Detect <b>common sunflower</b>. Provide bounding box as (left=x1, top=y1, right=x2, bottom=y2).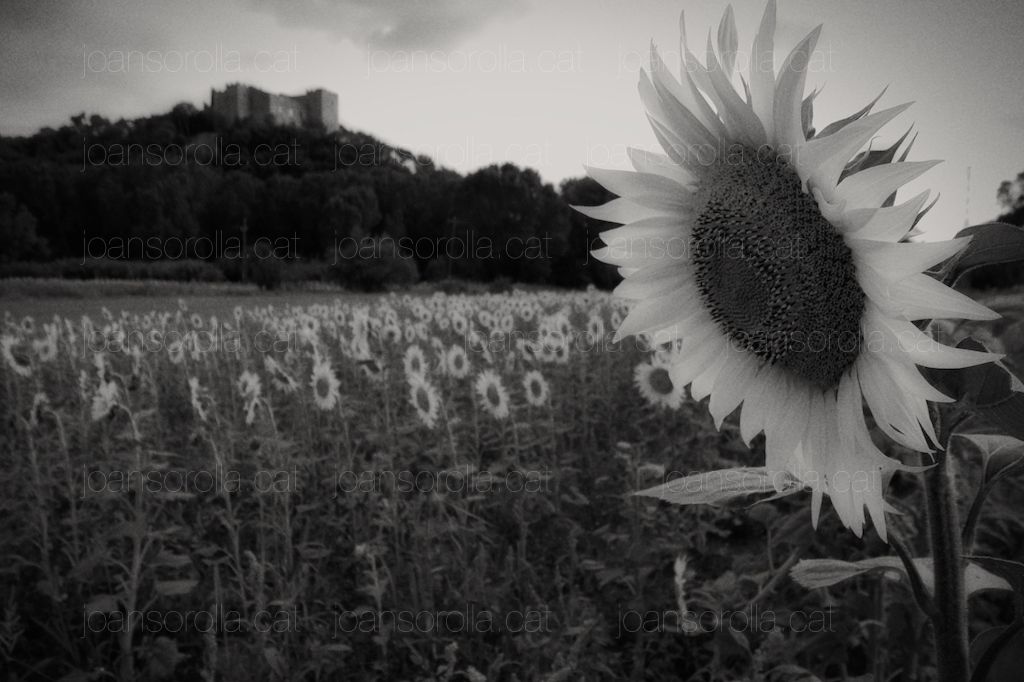
(left=527, top=305, right=530, bottom=321).
